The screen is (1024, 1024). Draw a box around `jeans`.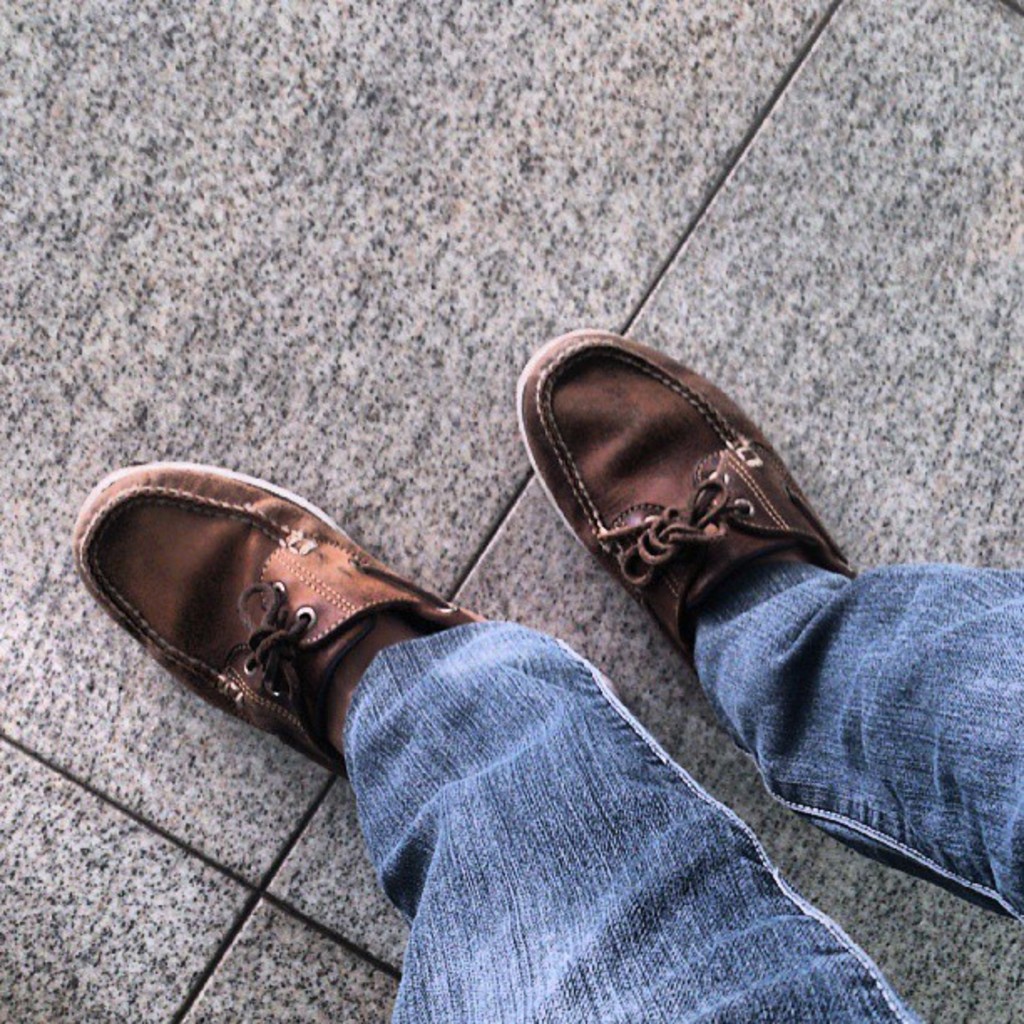
box=[335, 559, 1022, 1022].
